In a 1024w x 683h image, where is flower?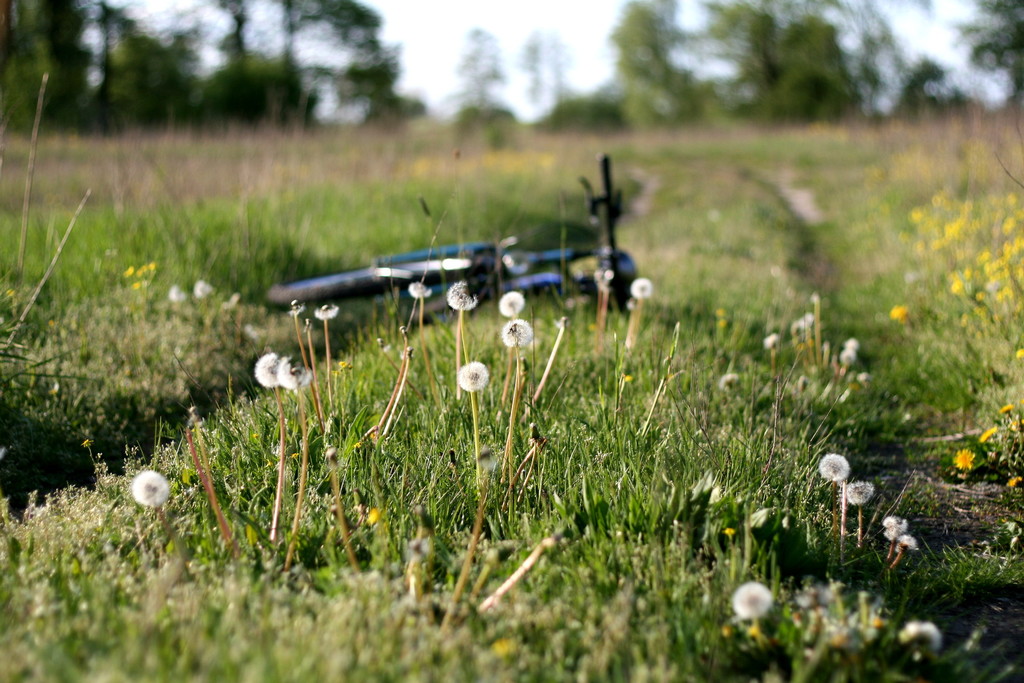
[312,302,342,320].
